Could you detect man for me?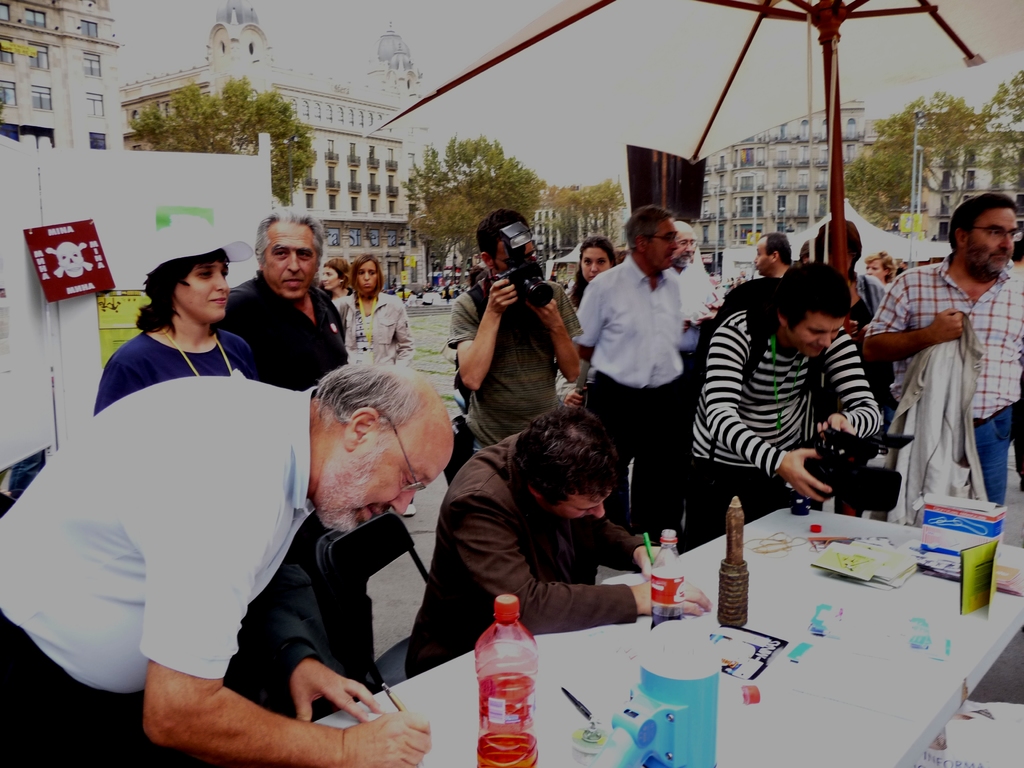
Detection result: 404, 408, 717, 671.
